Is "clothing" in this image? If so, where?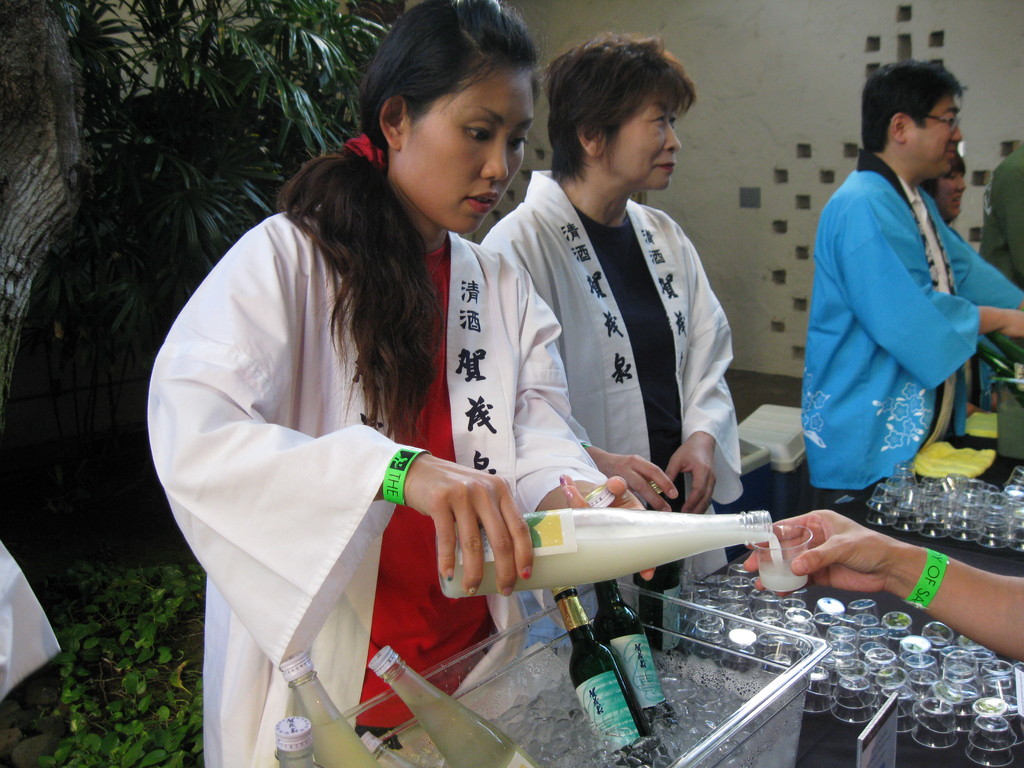
Yes, at bbox=(477, 159, 752, 603).
